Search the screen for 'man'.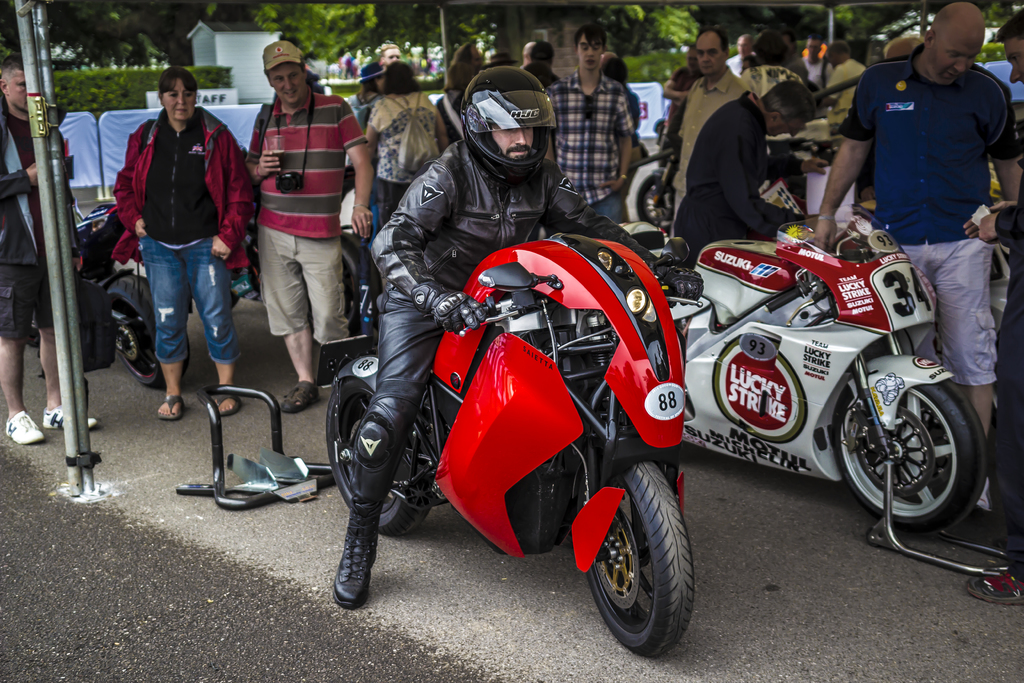
Found at detection(380, 39, 406, 62).
